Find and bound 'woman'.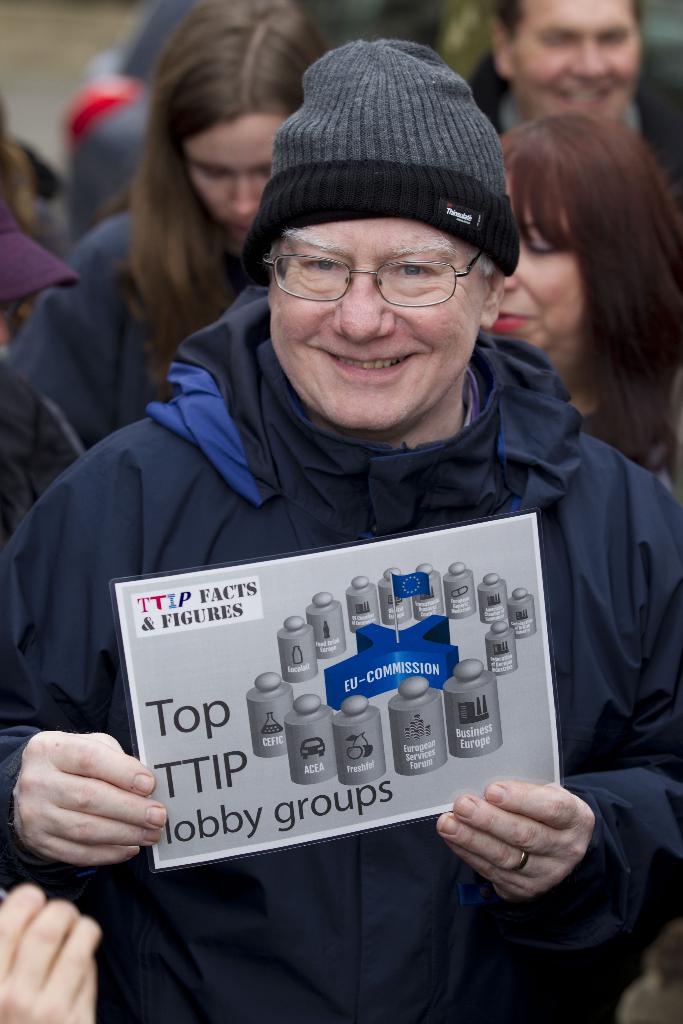
Bound: bbox(481, 83, 682, 575).
